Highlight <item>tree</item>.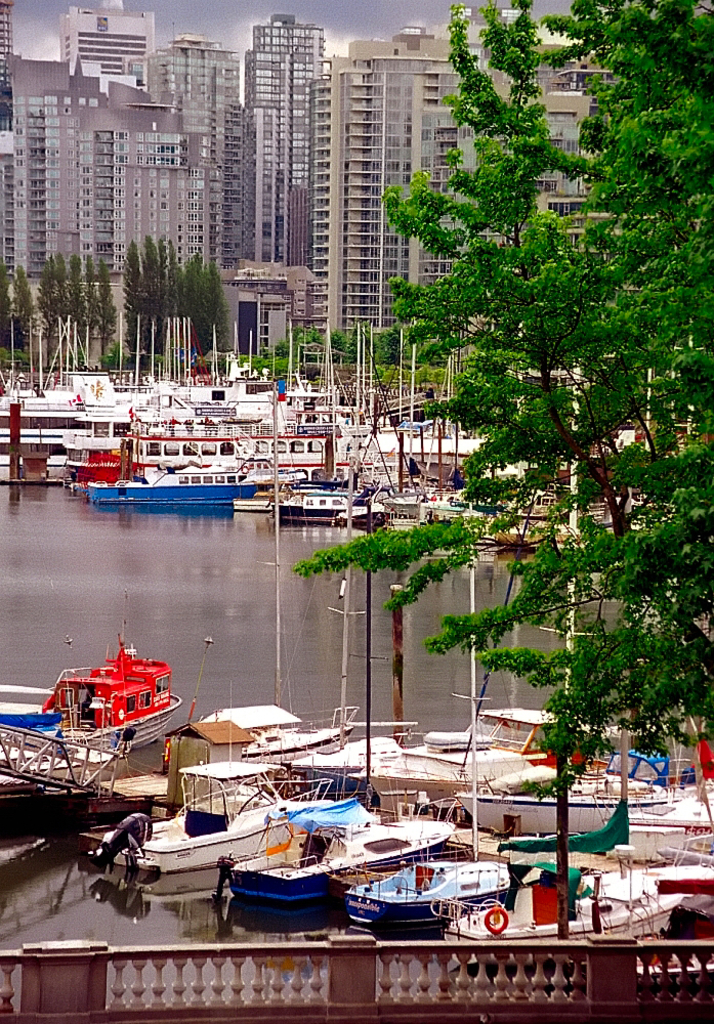
Highlighted region: 76, 252, 93, 355.
